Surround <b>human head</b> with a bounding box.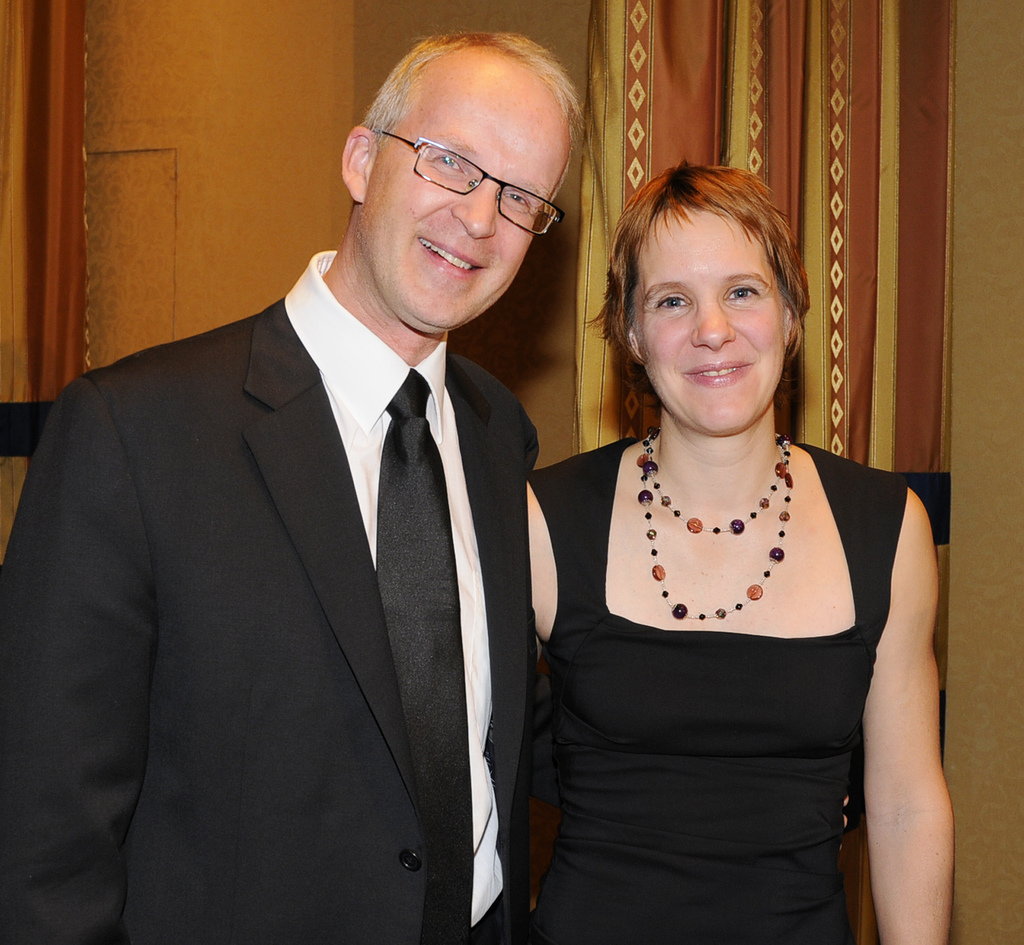
detection(601, 158, 804, 439).
